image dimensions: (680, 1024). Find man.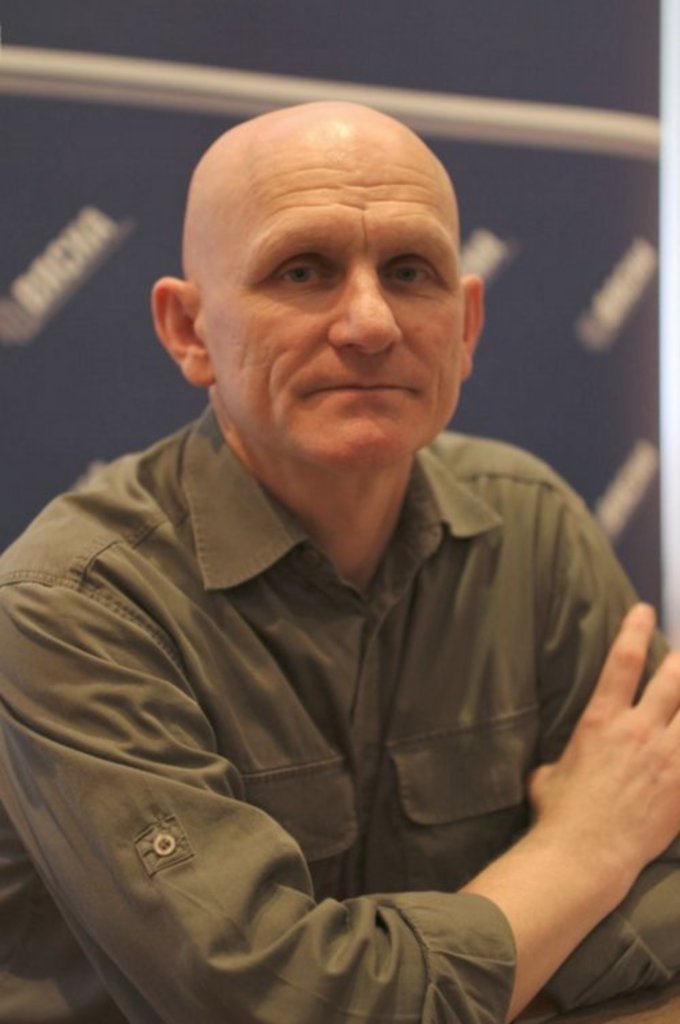
rect(3, 37, 650, 1023).
